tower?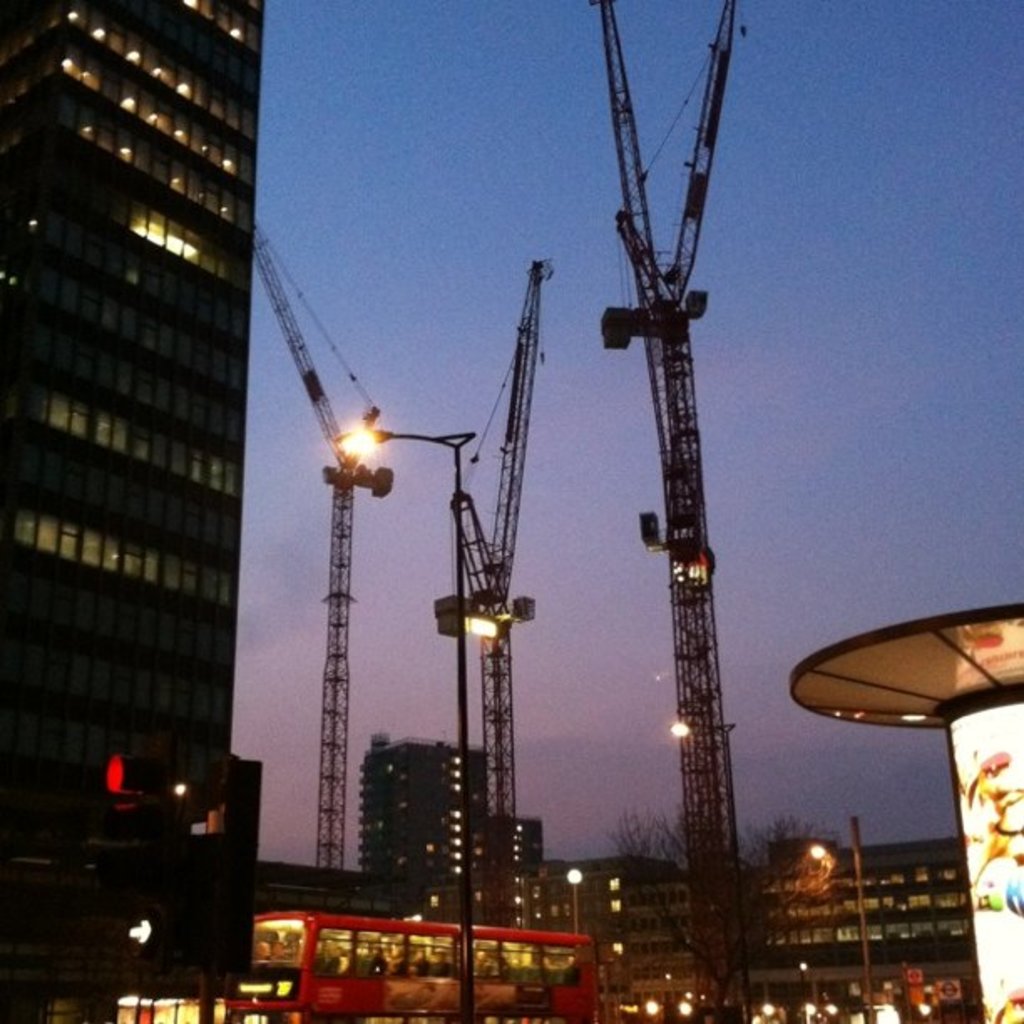
Rect(10, 0, 268, 847)
